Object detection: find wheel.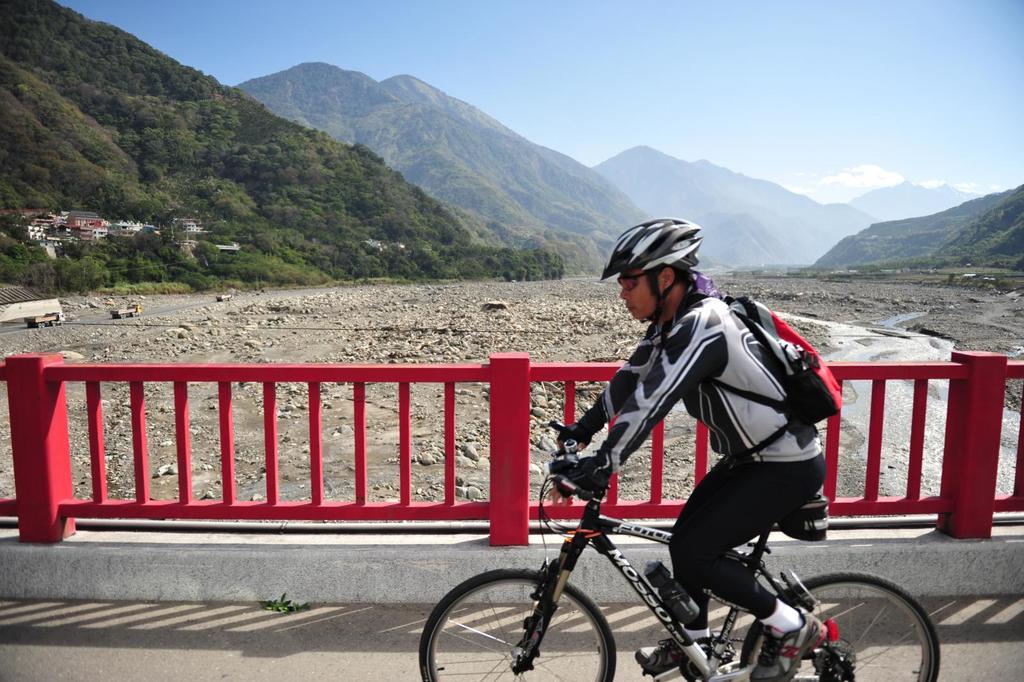
[x1=739, y1=571, x2=941, y2=681].
